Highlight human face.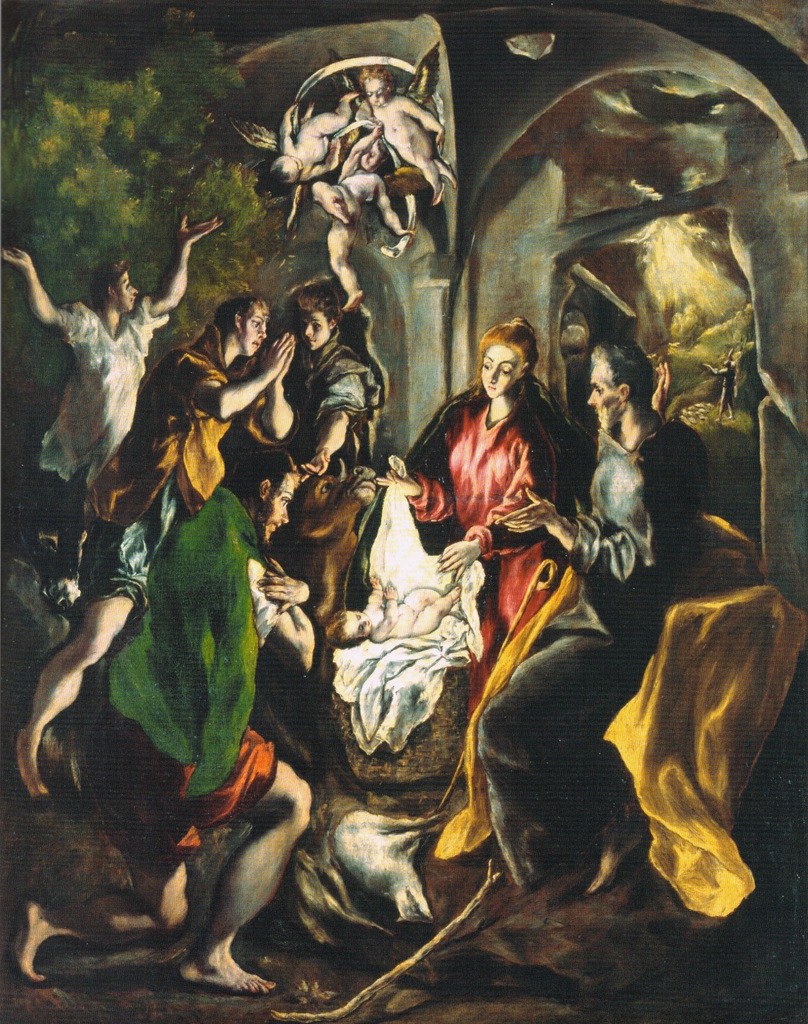
Highlighted region: <box>263,480,295,547</box>.
